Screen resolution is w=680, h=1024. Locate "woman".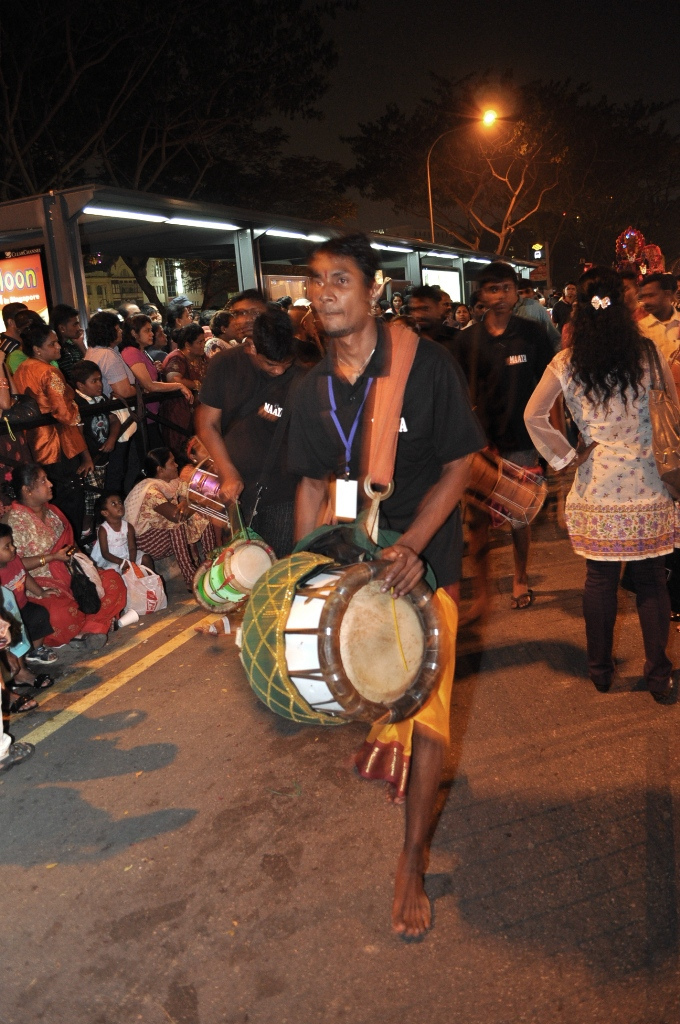
<region>8, 323, 87, 547</region>.
